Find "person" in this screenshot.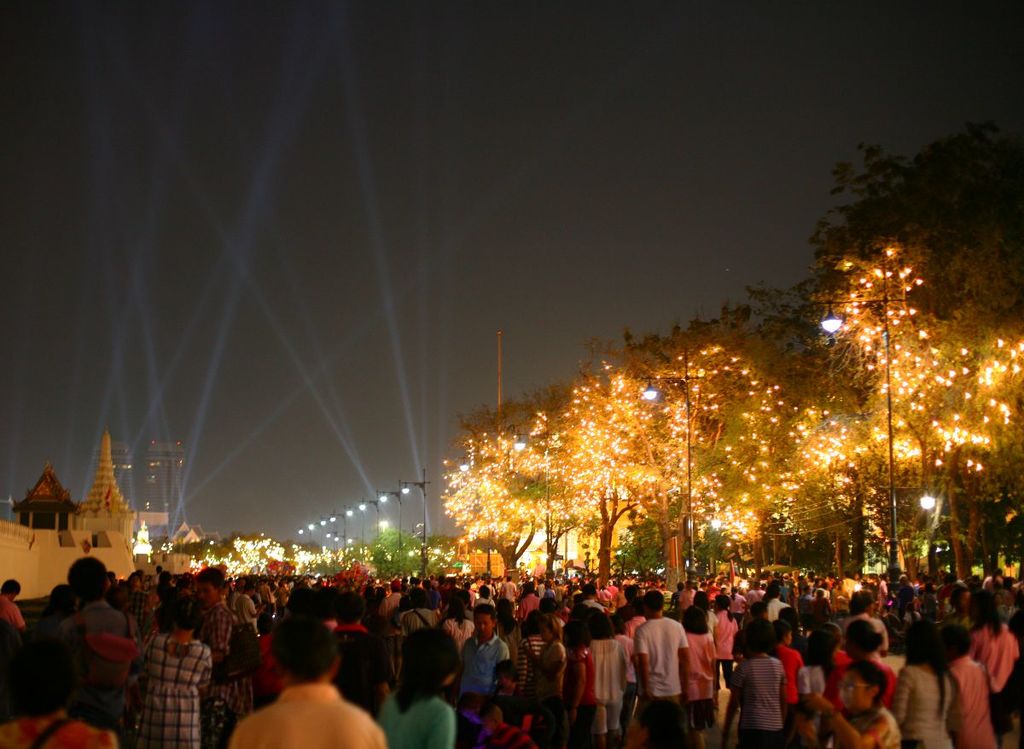
The bounding box for "person" is 227/612/386/748.
